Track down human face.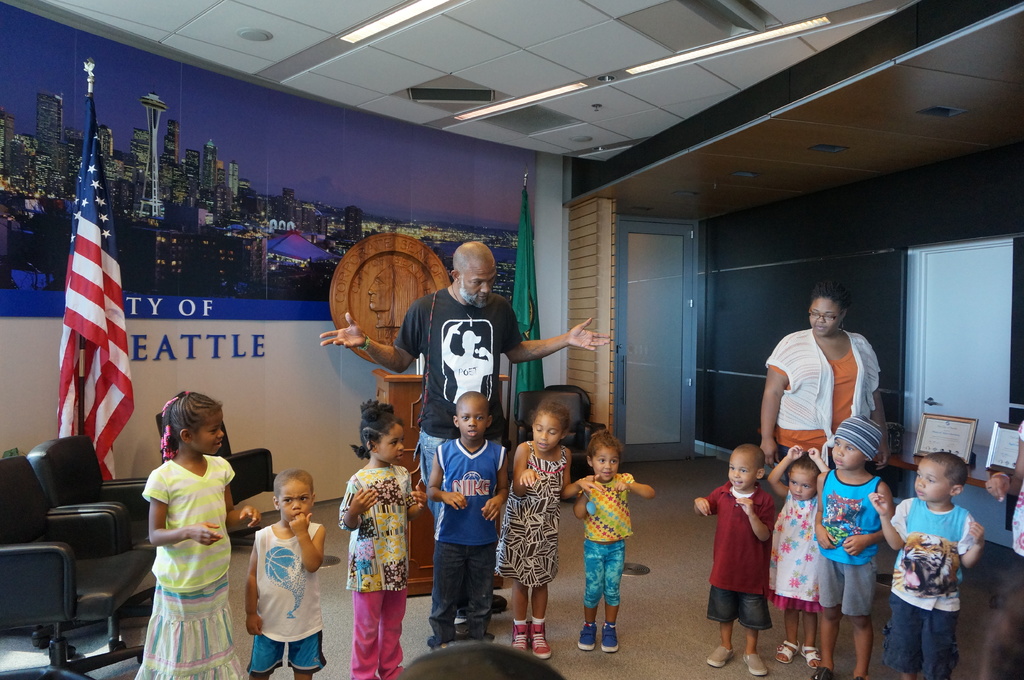
Tracked to Rect(593, 444, 621, 477).
